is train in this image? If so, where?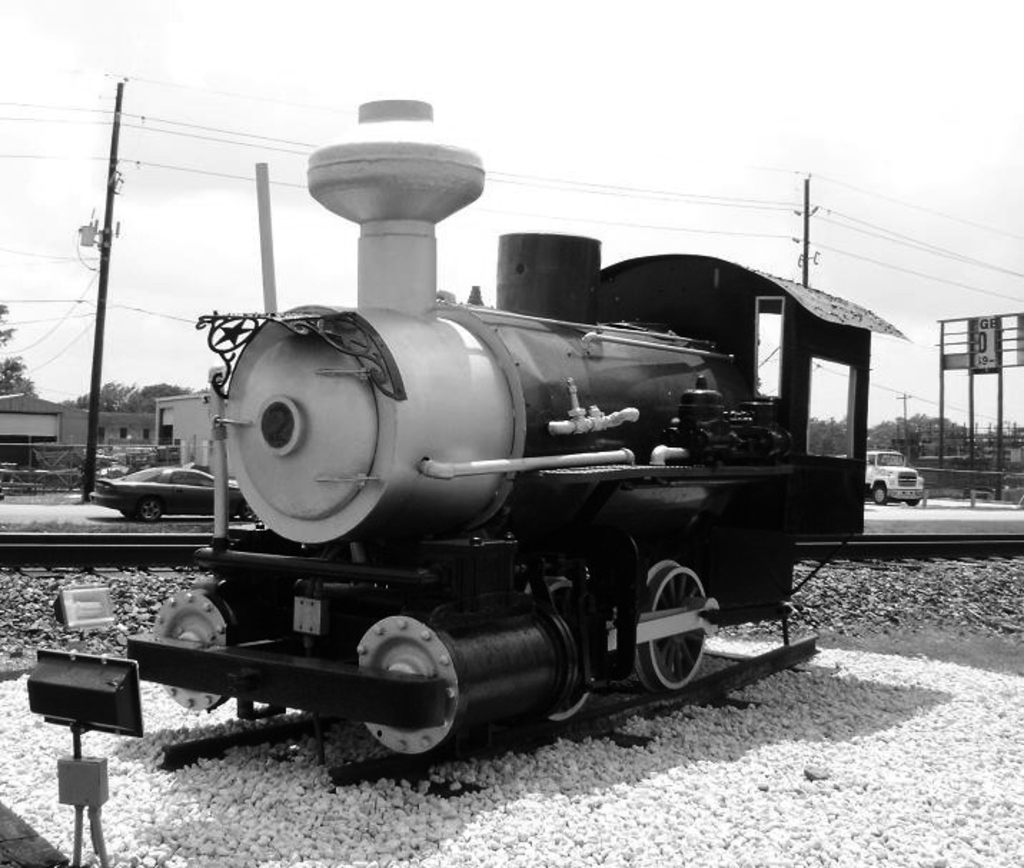
Yes, at crop(123, 93, 904, 758).
